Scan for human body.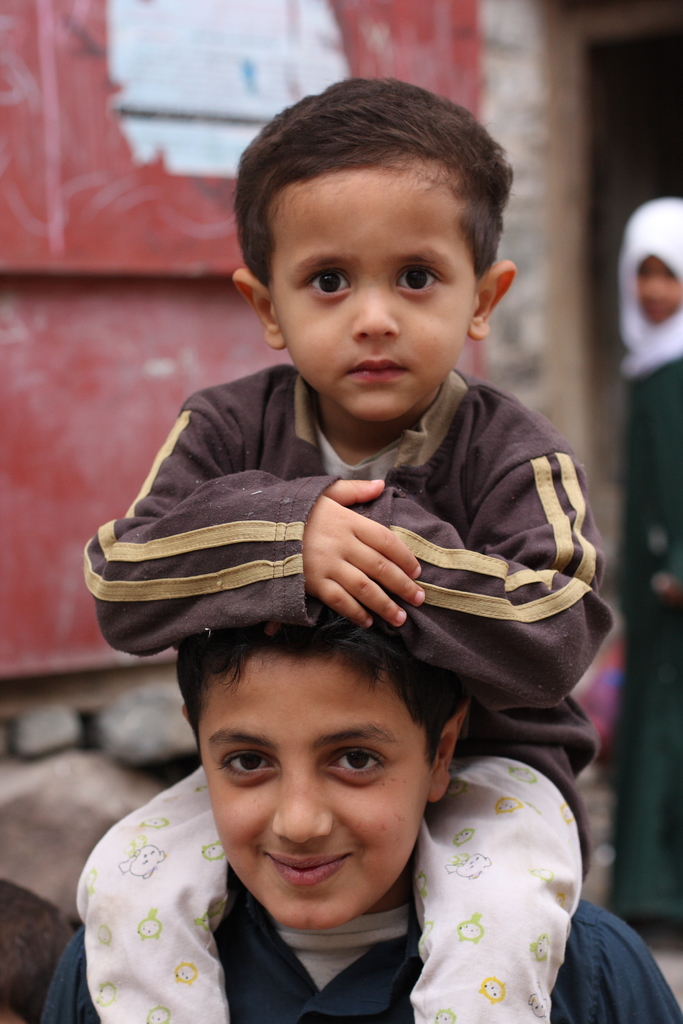
Scan result: (618, 299, 682, 834).
